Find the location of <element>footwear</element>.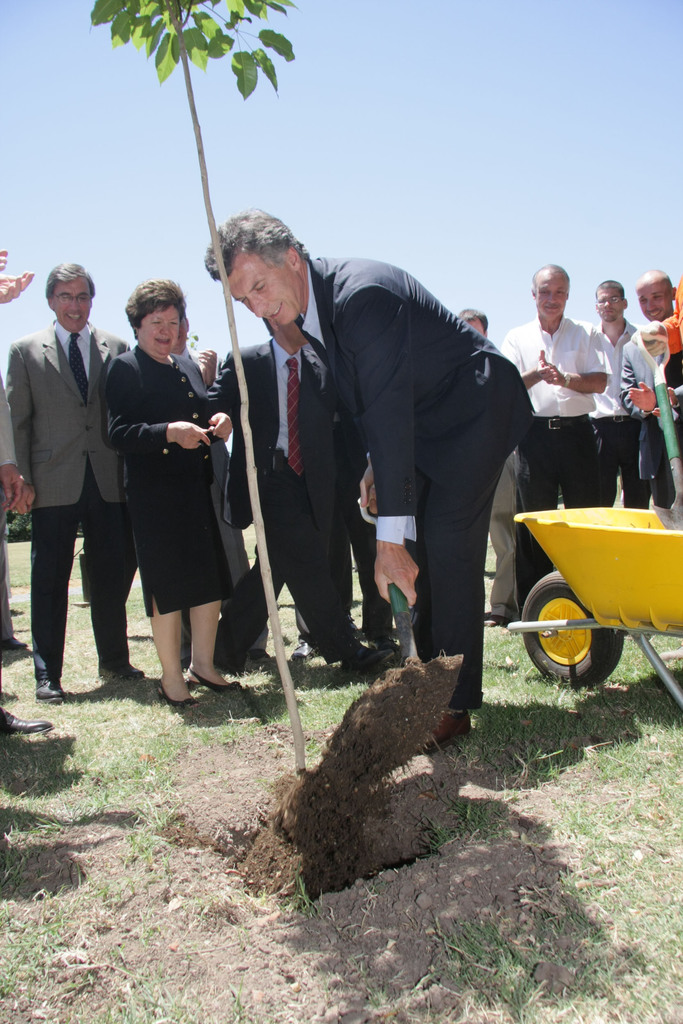
Location: 292,640,318,662.
